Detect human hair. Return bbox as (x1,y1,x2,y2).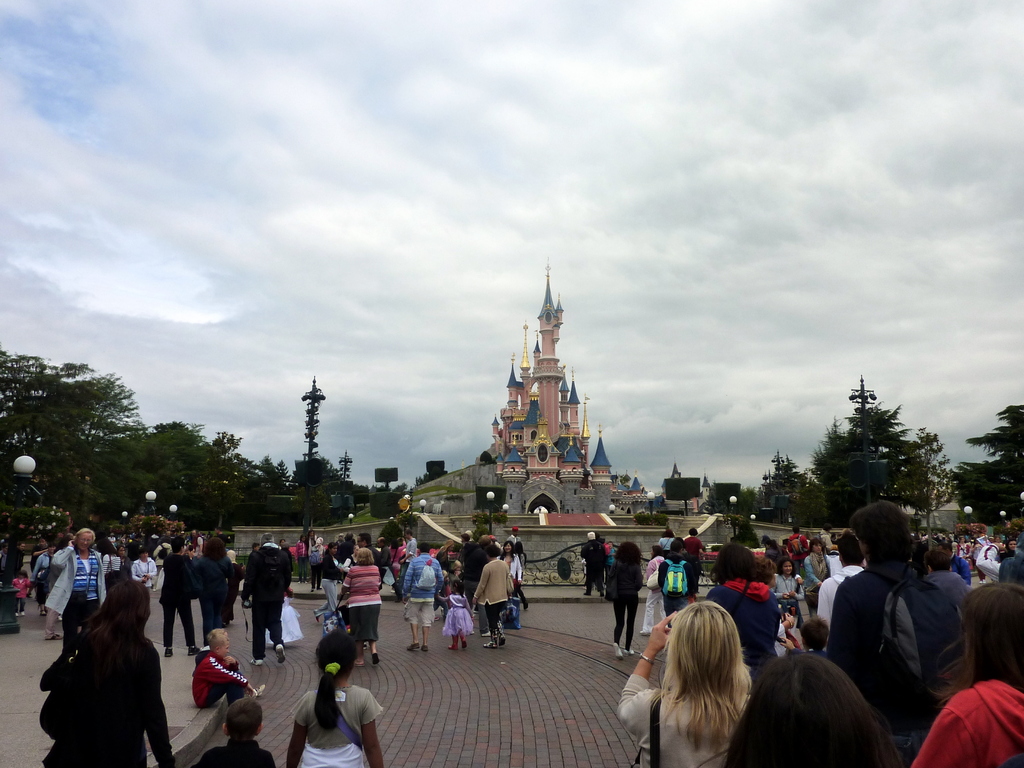
(204,626,225,643).
